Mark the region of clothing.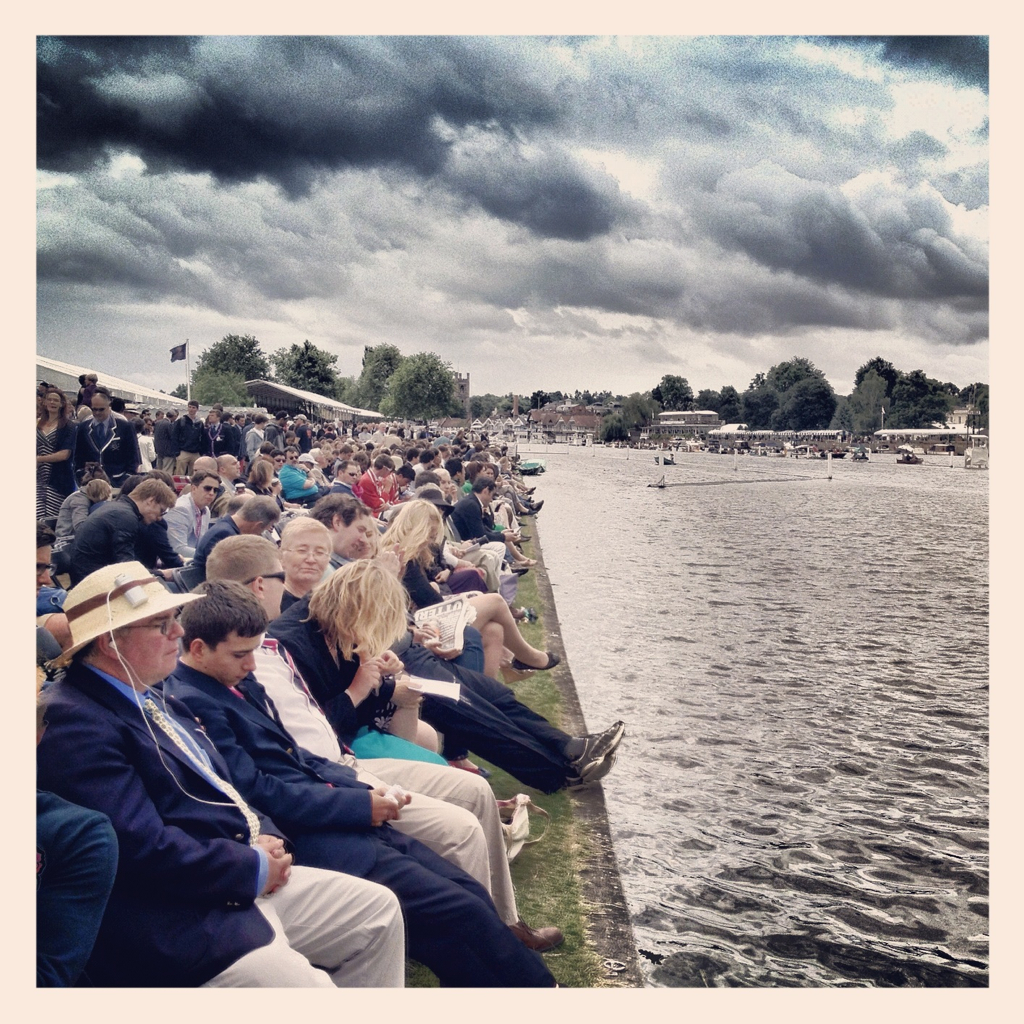
Region: [301, 808, 549, 994].
